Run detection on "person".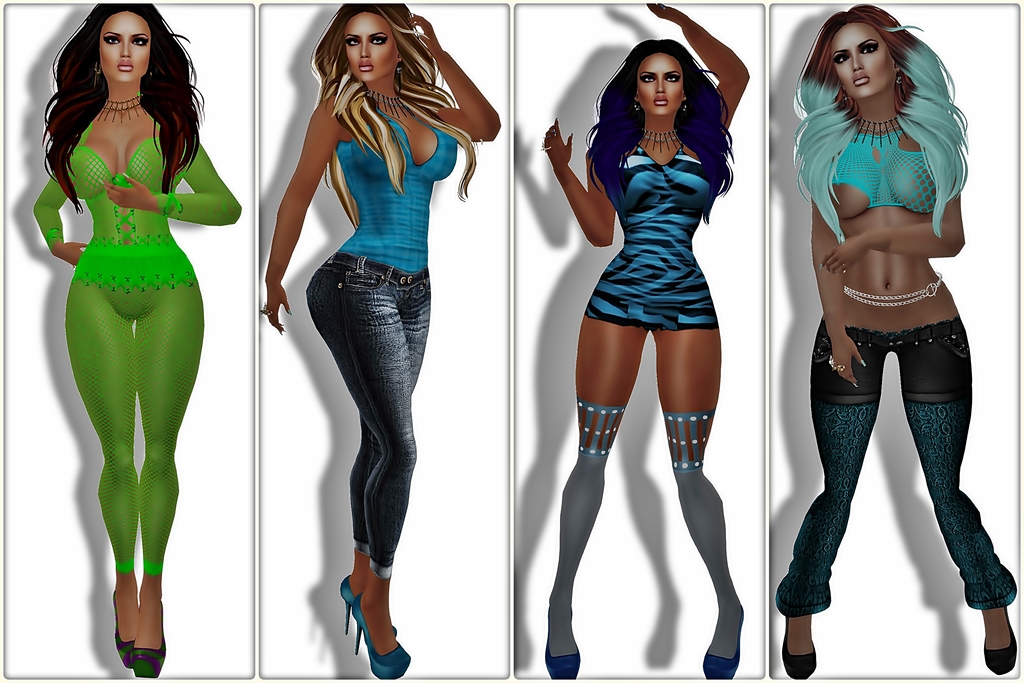
Result: bbox=[24, 1, 241, 682].
